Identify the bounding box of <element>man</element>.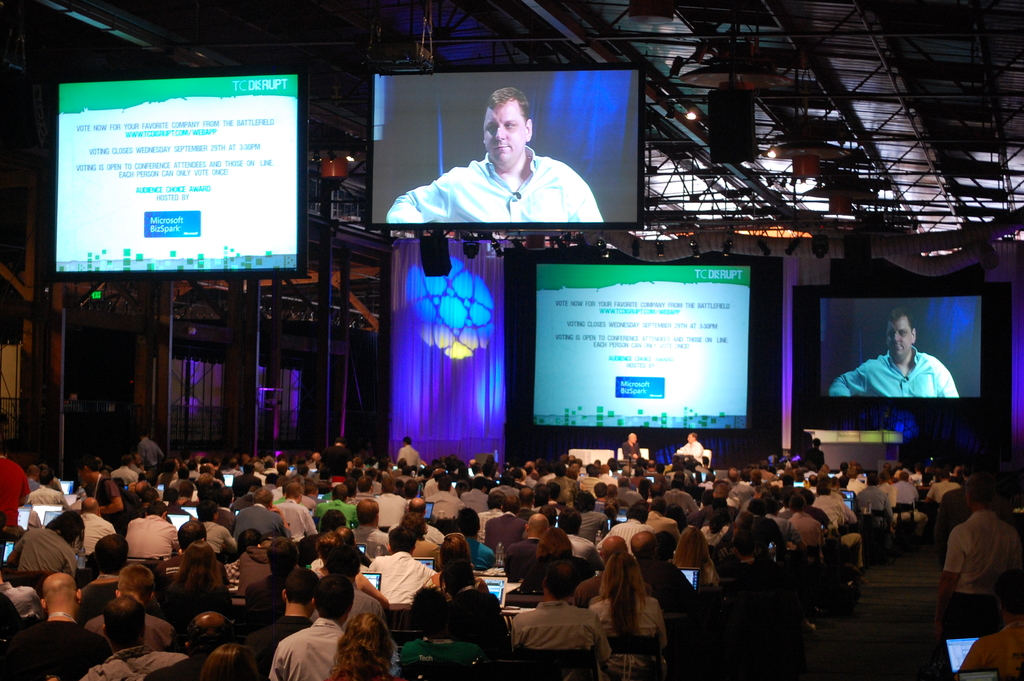
(395,585,489,665).
